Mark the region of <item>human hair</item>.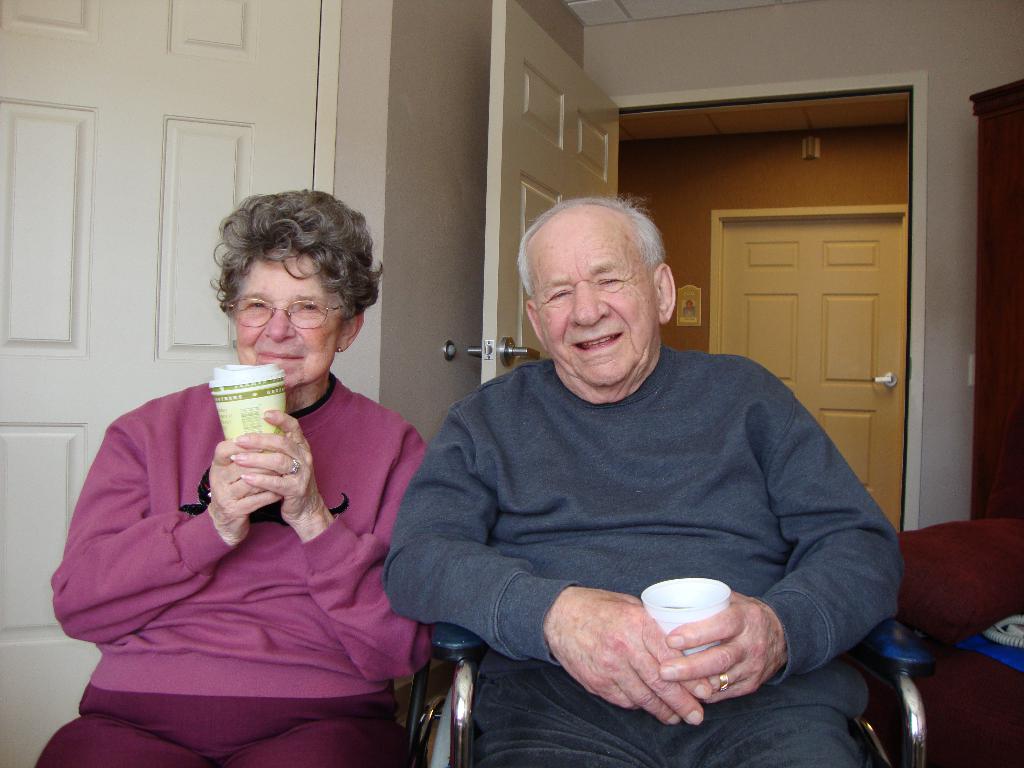
Region: (524, 196, 673, 334).
